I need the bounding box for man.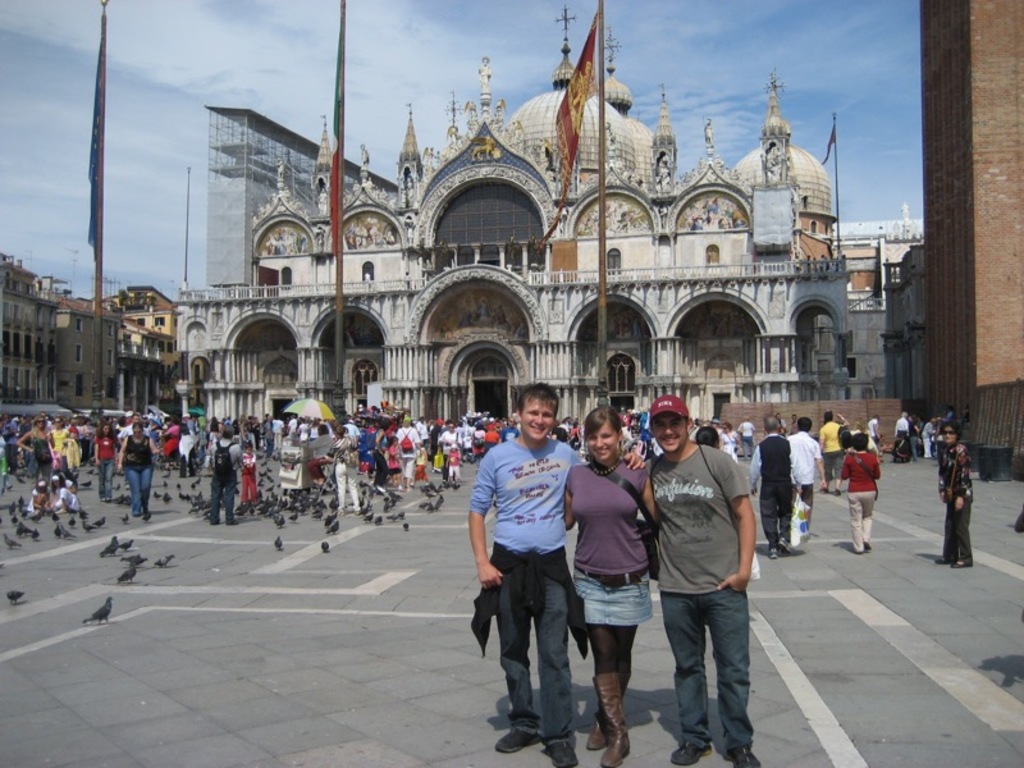
Here it is: 748, 415, 792, 561.
